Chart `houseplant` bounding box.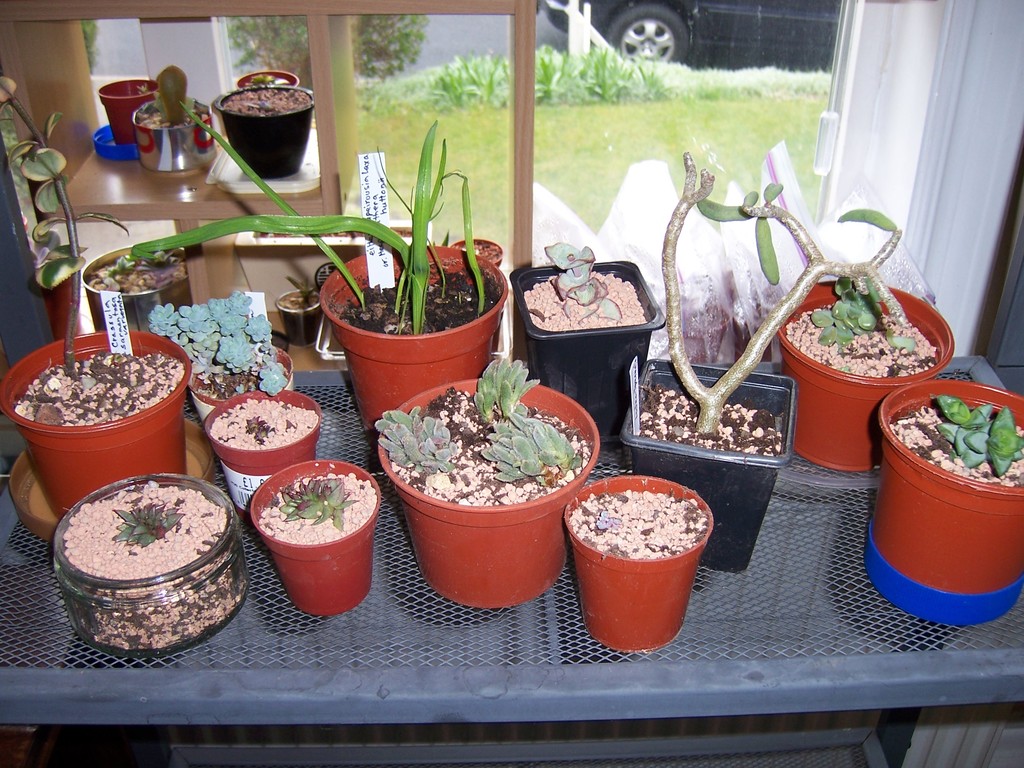
Charted: [98,72,155,152].
